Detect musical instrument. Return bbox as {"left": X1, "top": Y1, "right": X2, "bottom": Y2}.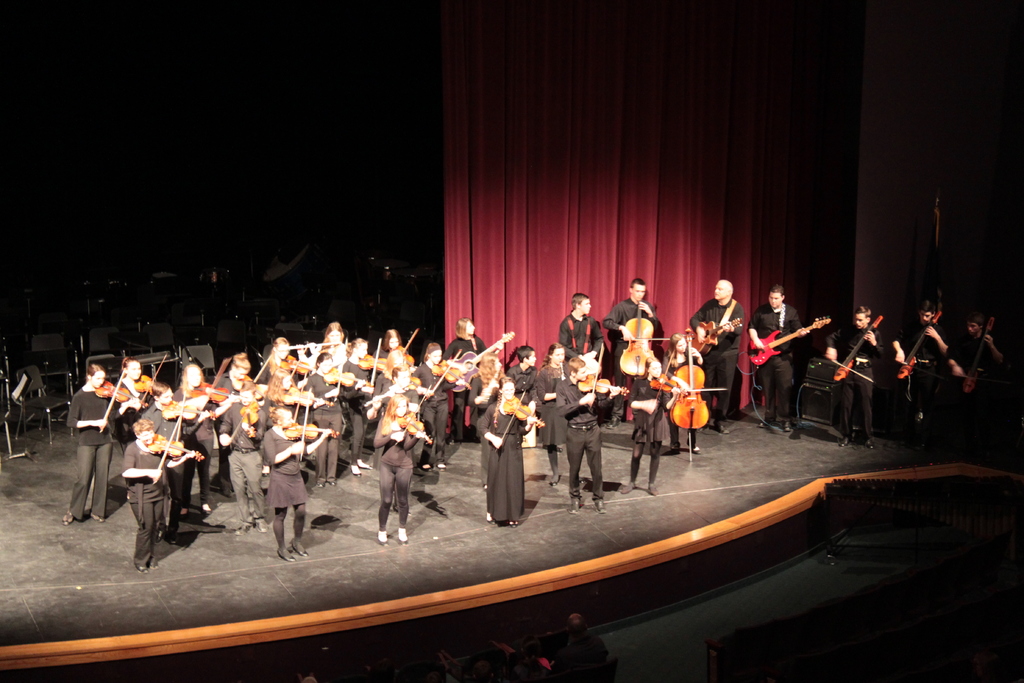
{"left": 492, "top": 393, "right": 552, "bottom": 450}.
